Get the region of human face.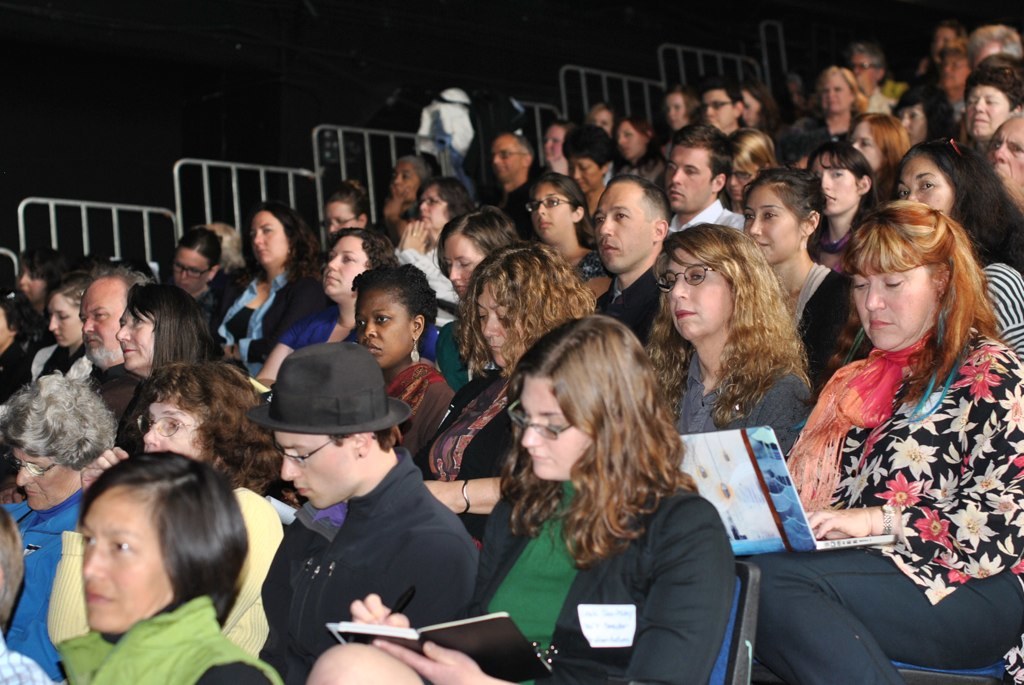
78, 484, 176, 633.
